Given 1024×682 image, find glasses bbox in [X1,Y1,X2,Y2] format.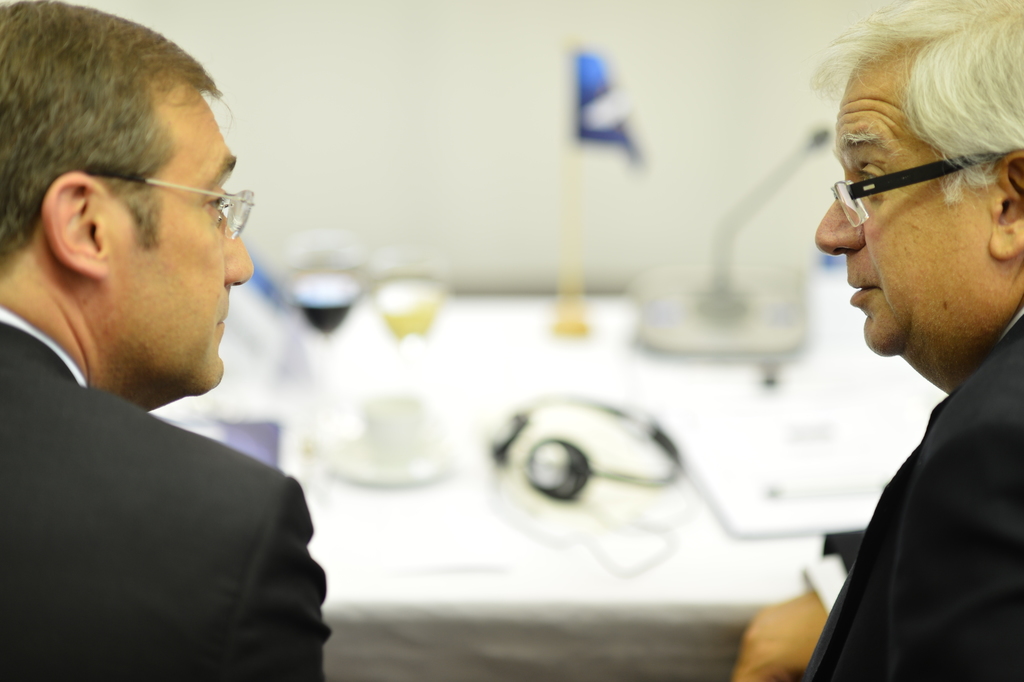
[832,154,1005,229].
